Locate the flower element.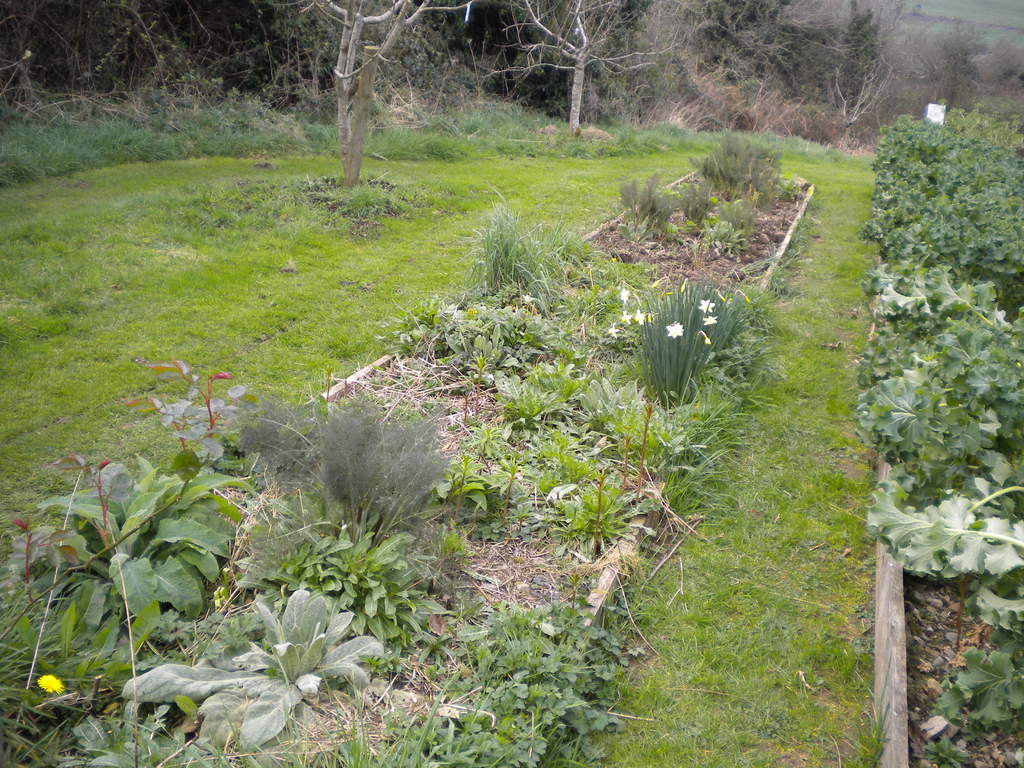
Element bbox: detection(635, 305, 648, 327).
